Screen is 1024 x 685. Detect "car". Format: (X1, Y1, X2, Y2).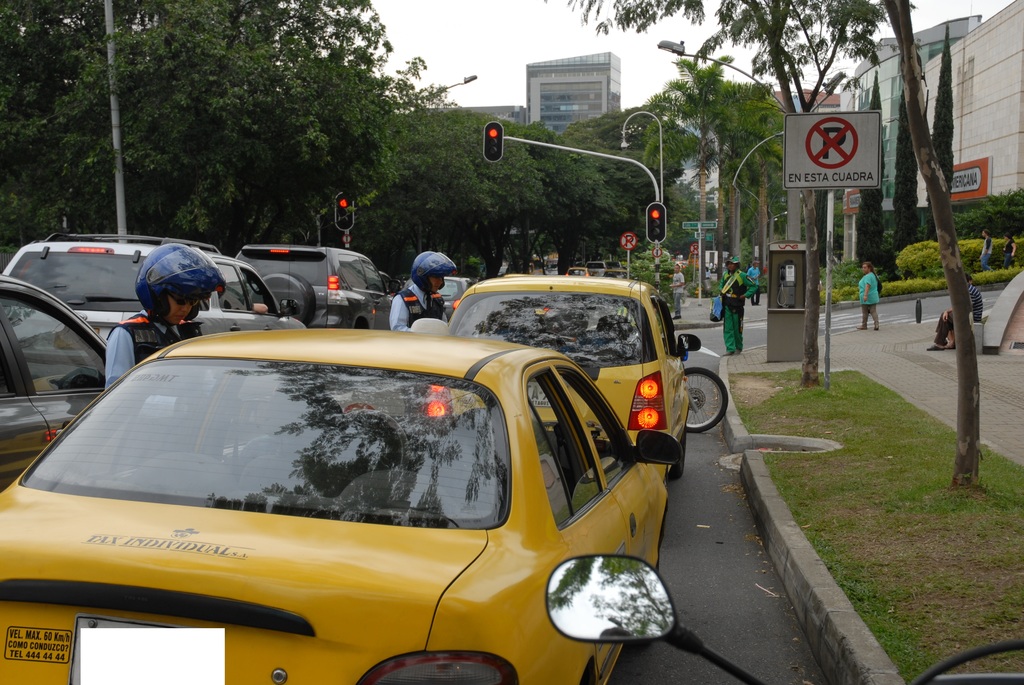
(566, 267, 586, 274).
